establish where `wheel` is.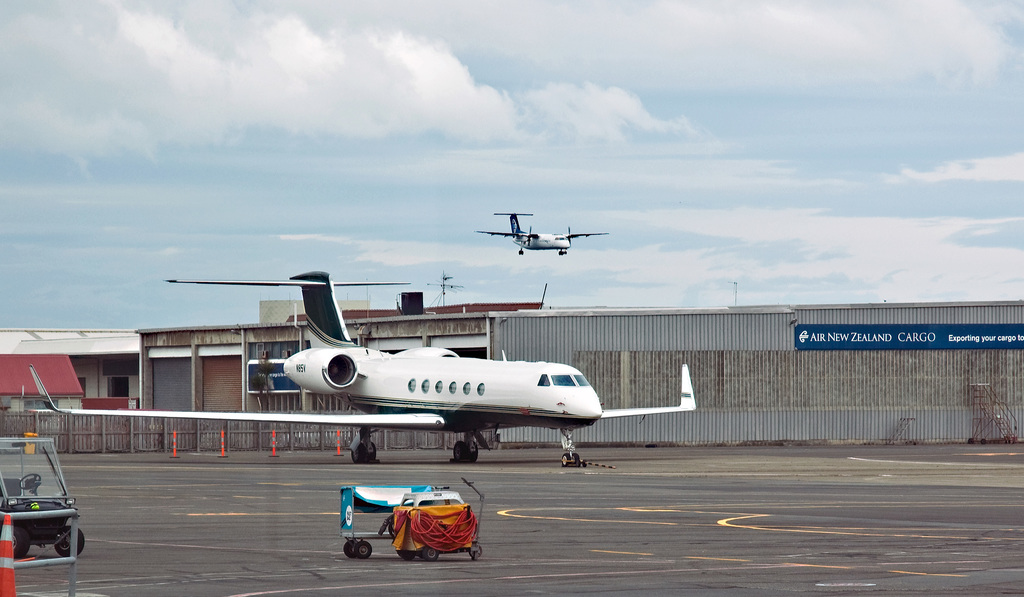
Established at 399,550,415,560.
